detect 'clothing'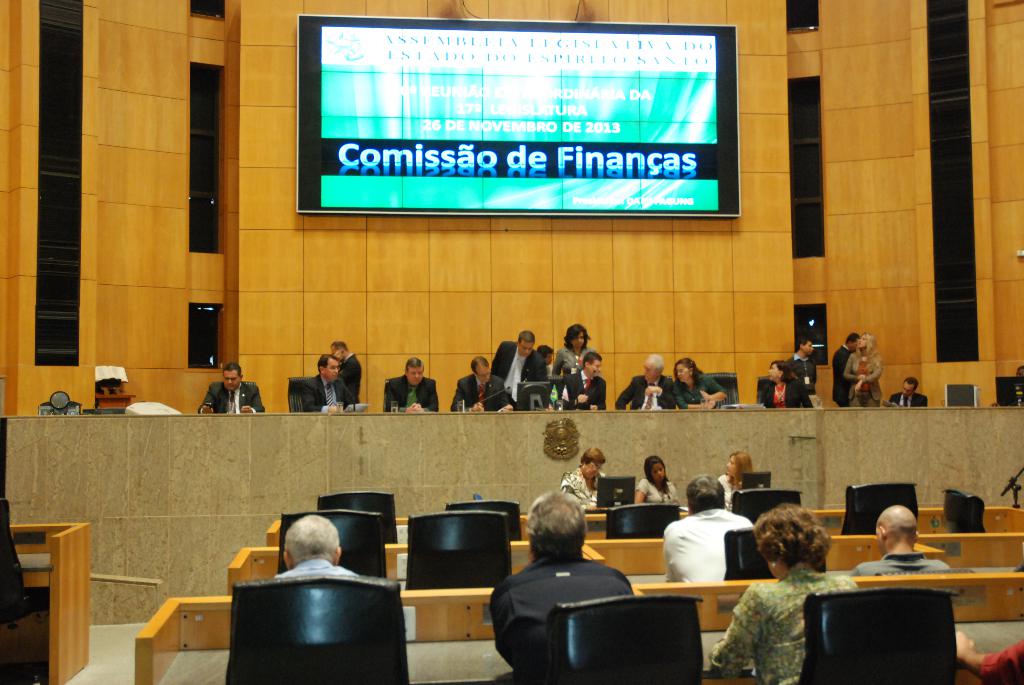
{"left": 268, "top": 559, "right": 357, "bottom": 588}
